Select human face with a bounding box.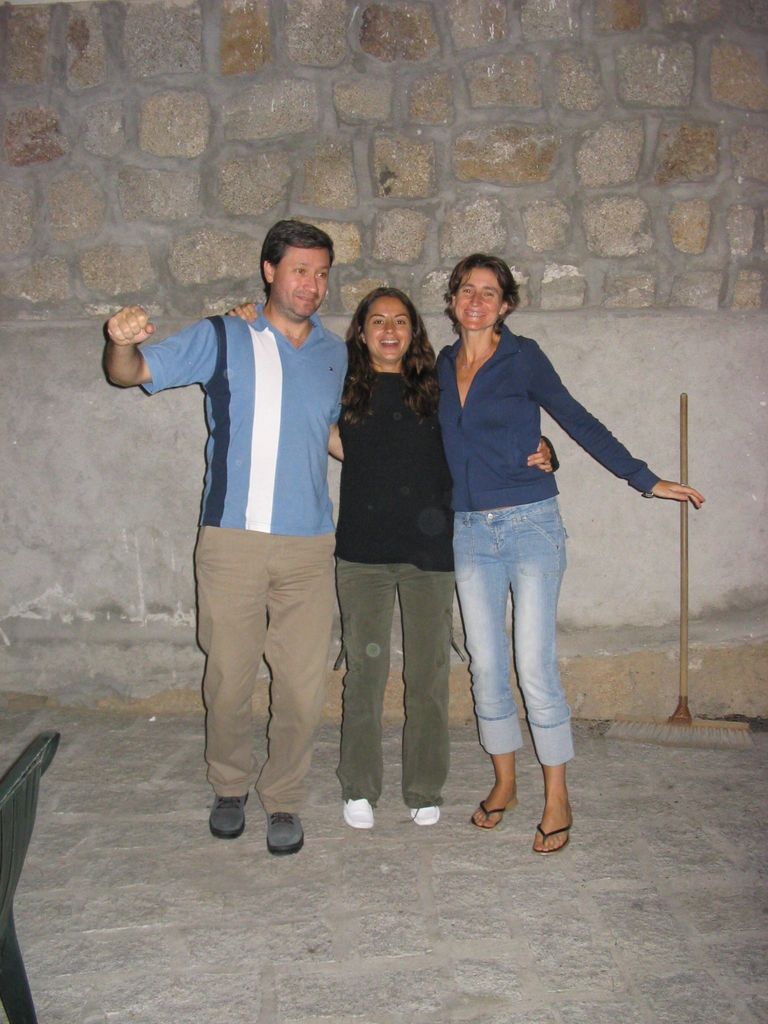
<box>364,294,415,363</box>.
